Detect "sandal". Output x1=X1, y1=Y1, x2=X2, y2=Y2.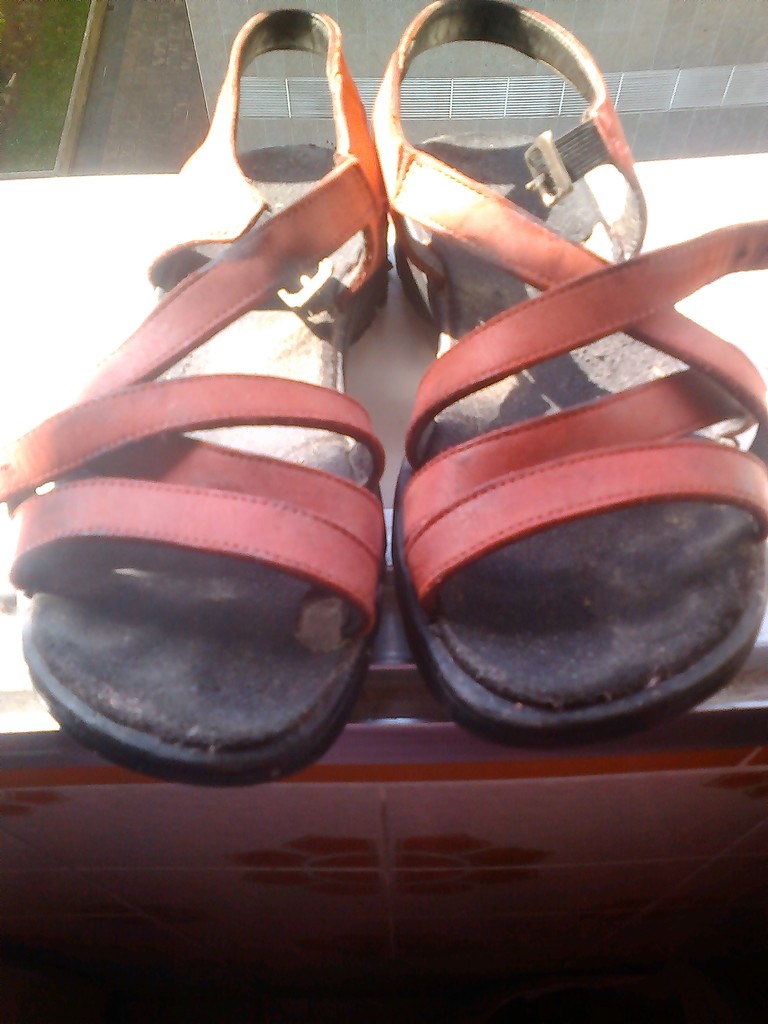
x1=0, y1=5, x2=393, y2=787.
